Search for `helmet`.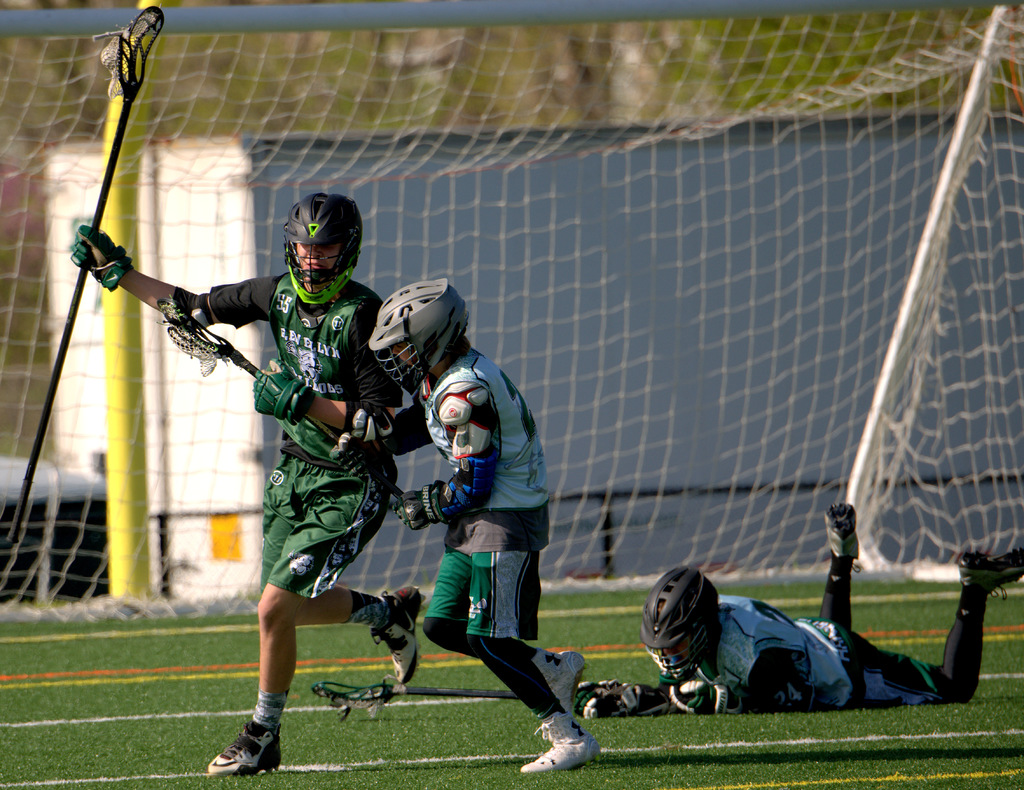
Found at 270 191 356 291.
